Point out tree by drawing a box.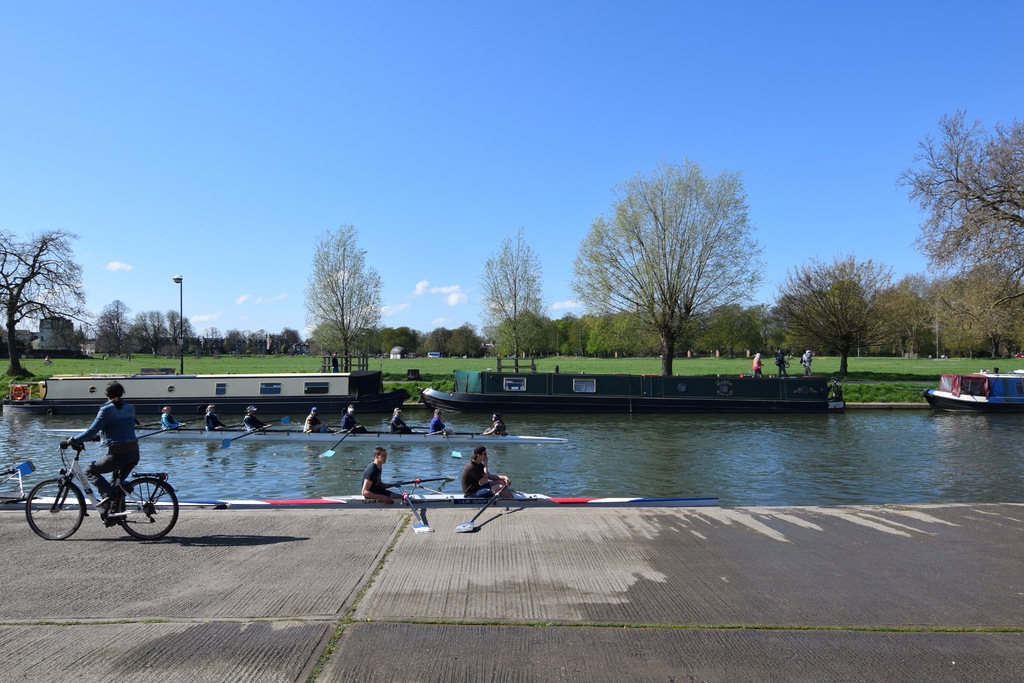
select_region(207, 329, 309, 358).
